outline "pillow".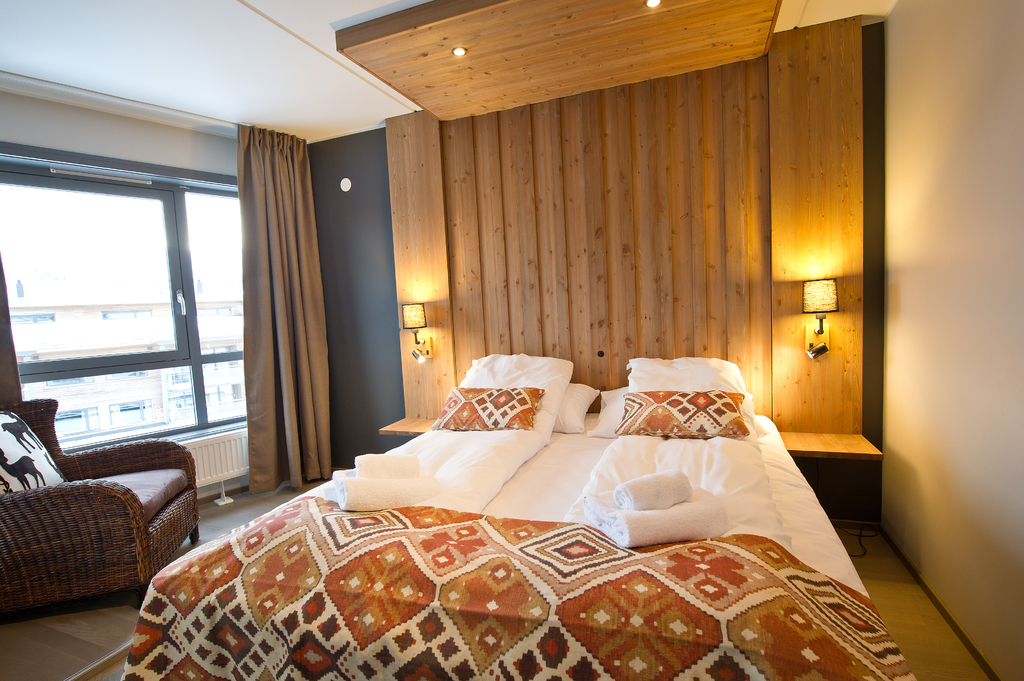
Outline: [left=613, top=396, right=750, bottom=437].
